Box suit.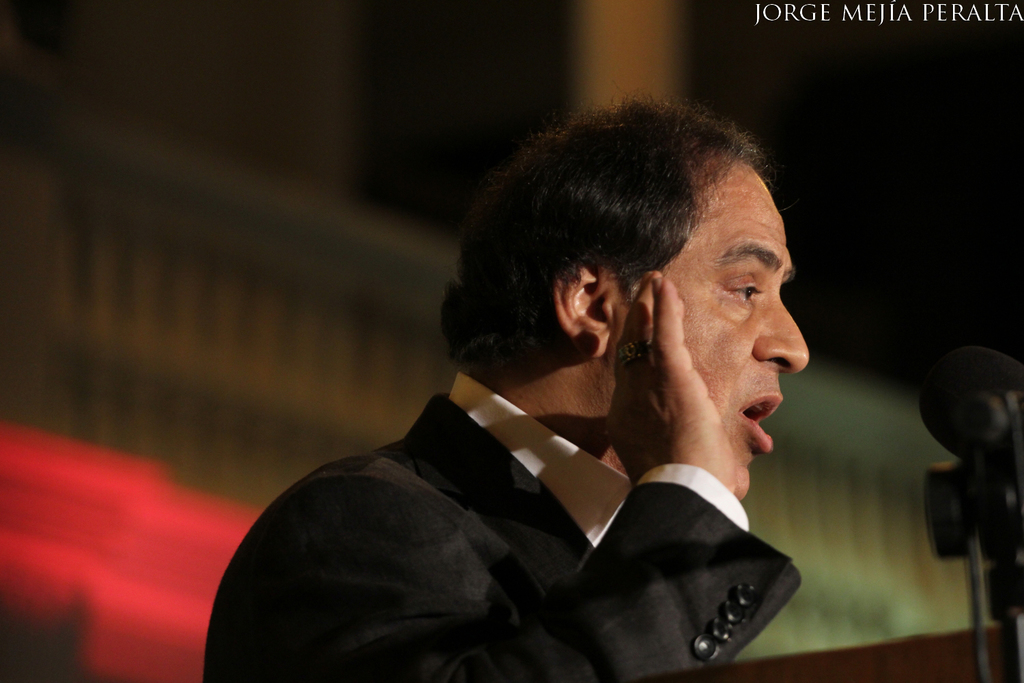
box(202, 328, 805, 669).
